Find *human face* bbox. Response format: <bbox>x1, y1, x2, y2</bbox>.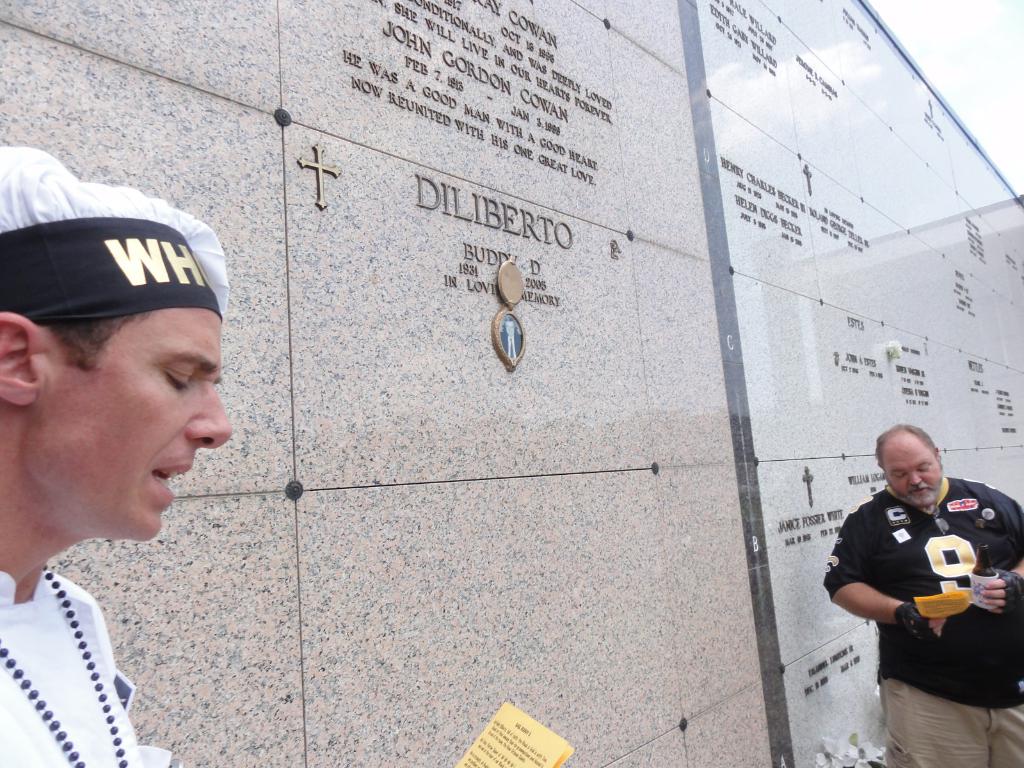
<bbox>884, 445, 940, 509</bbox>.
